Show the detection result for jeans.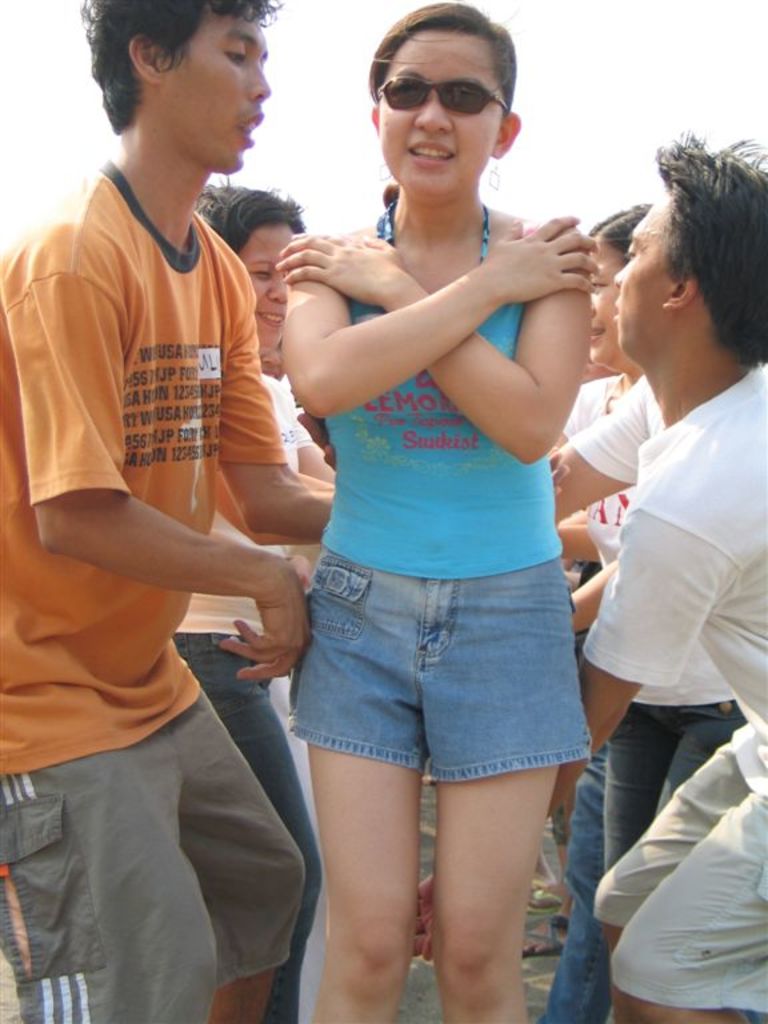
<bbox>607, 697, 733, 876</bbox>.
